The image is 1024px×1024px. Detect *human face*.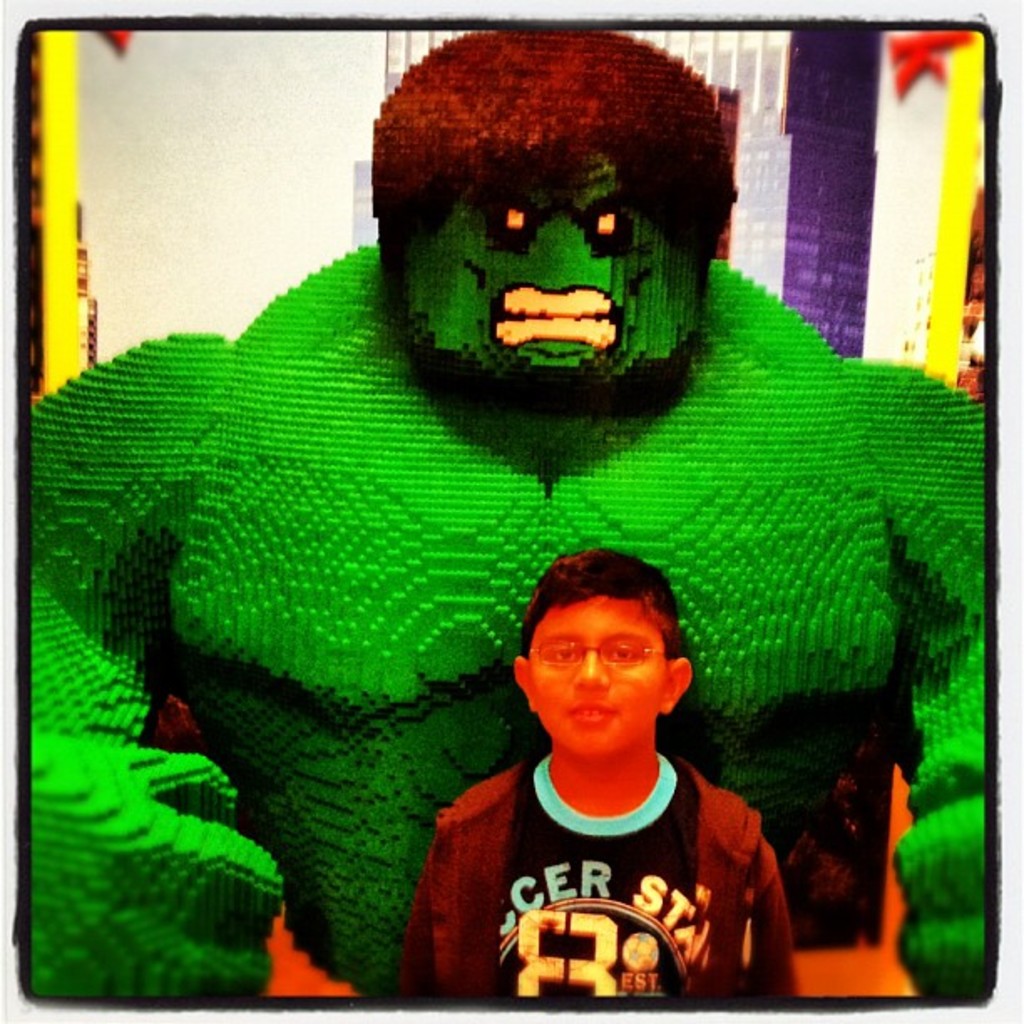
Detection: pyautogui.locateOnScreen(519, 599, 669, 760).
